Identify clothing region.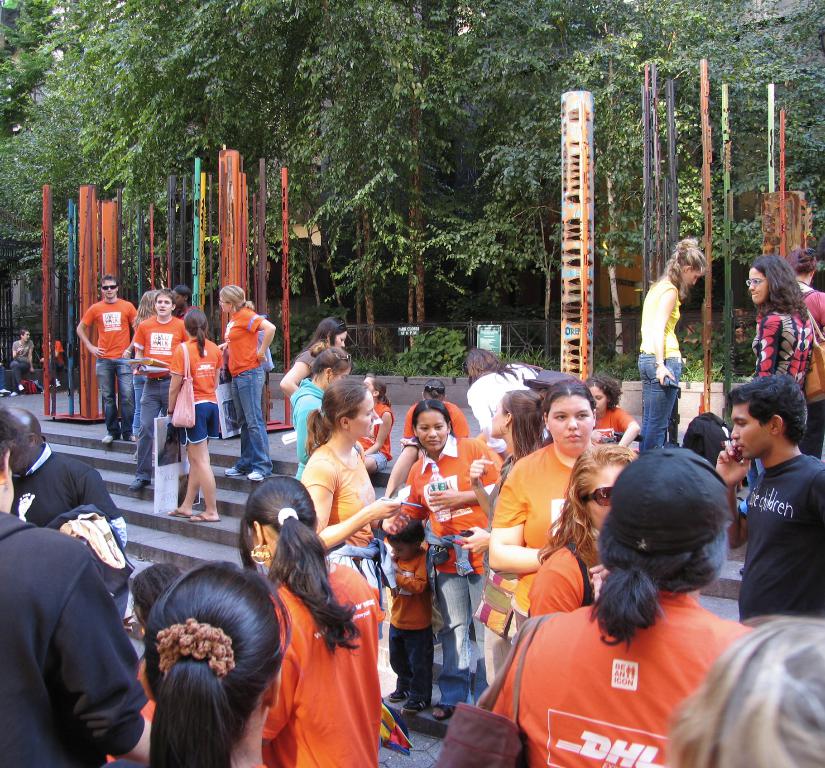
Region: 303, 441, 392, 720.
